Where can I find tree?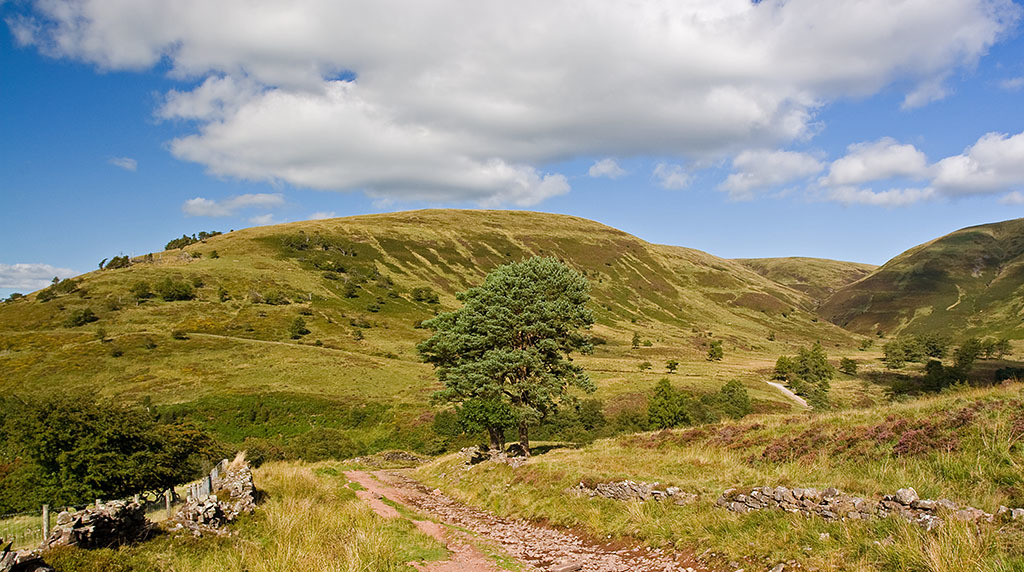
You can find it at Rect(0, 290, 24, 304).
